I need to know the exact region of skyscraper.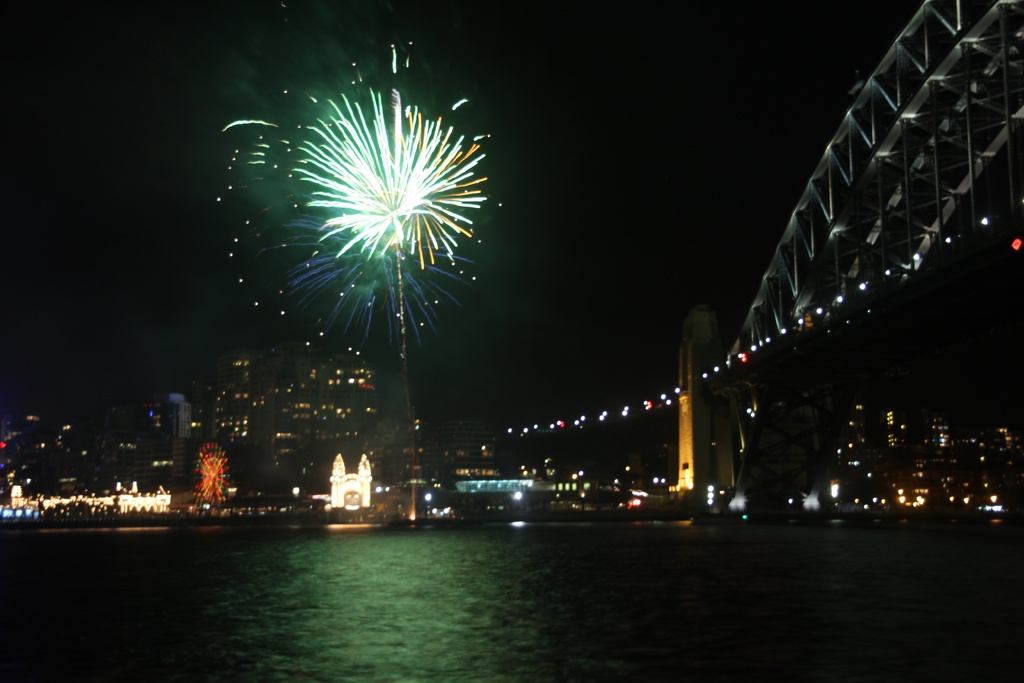
Region: rect(677, 314, 746, 495).
